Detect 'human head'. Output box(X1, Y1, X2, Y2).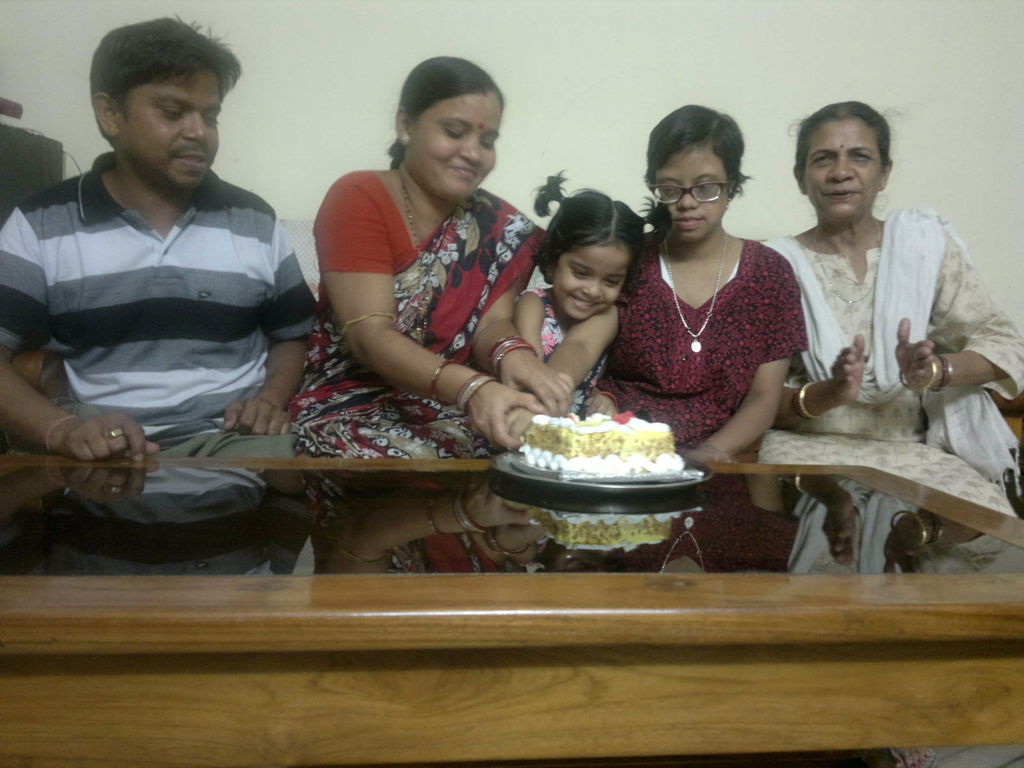
box(538, 185, 645, 325).
